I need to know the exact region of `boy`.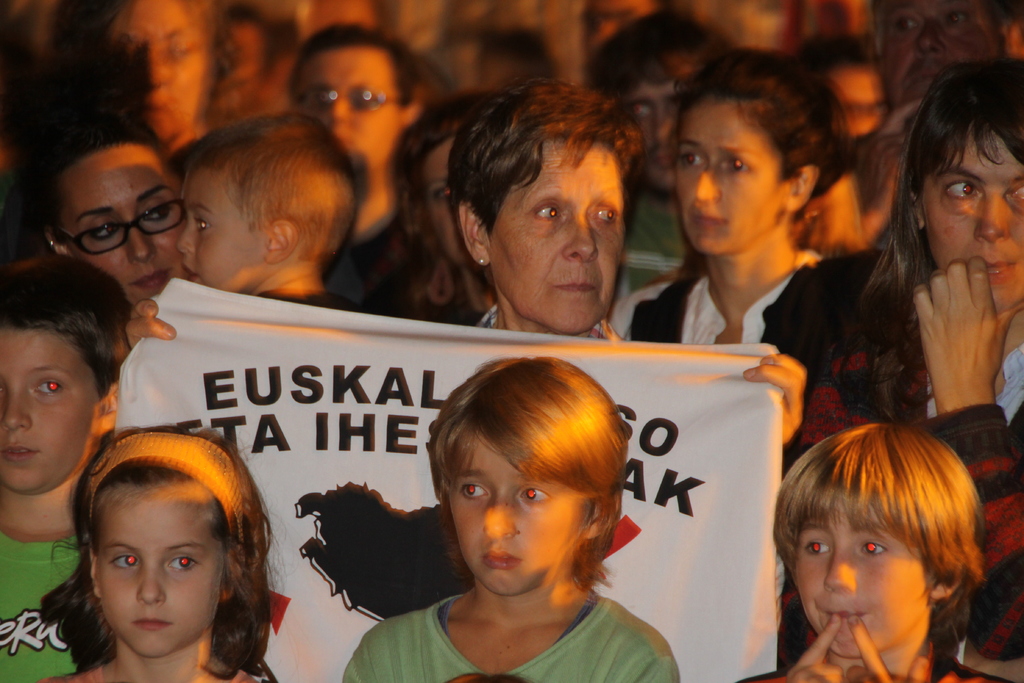
Region: region(727, 423, 1023, 682).
